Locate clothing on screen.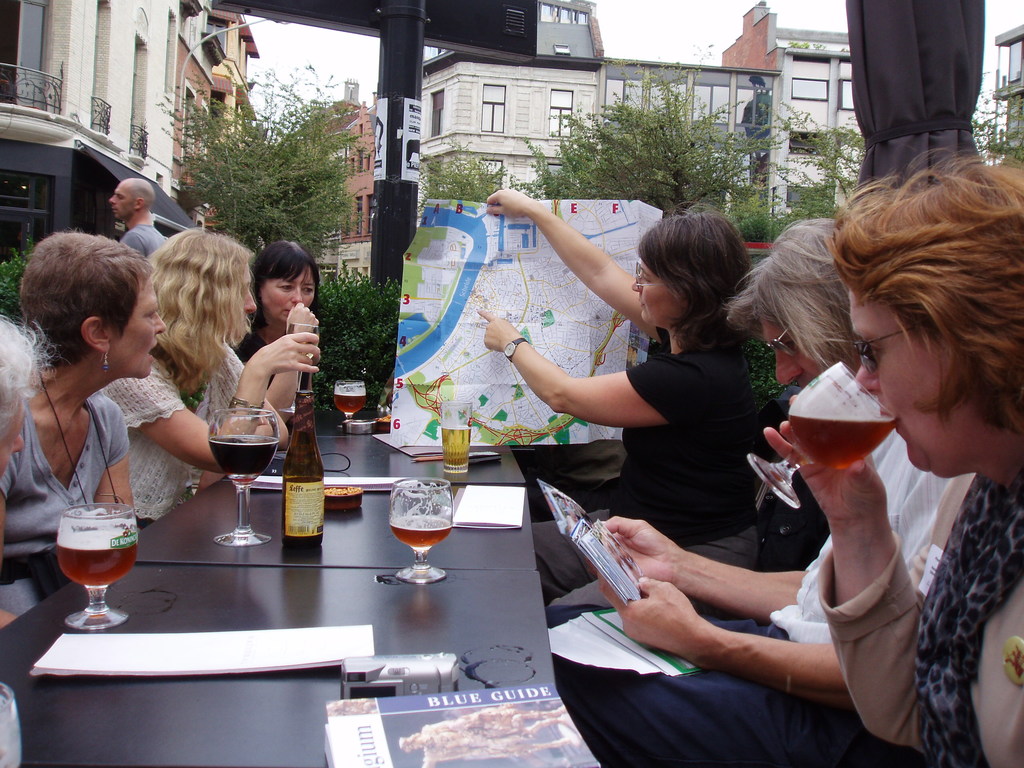
On screen at [left=0, top=386, right=137, bottom=600].
